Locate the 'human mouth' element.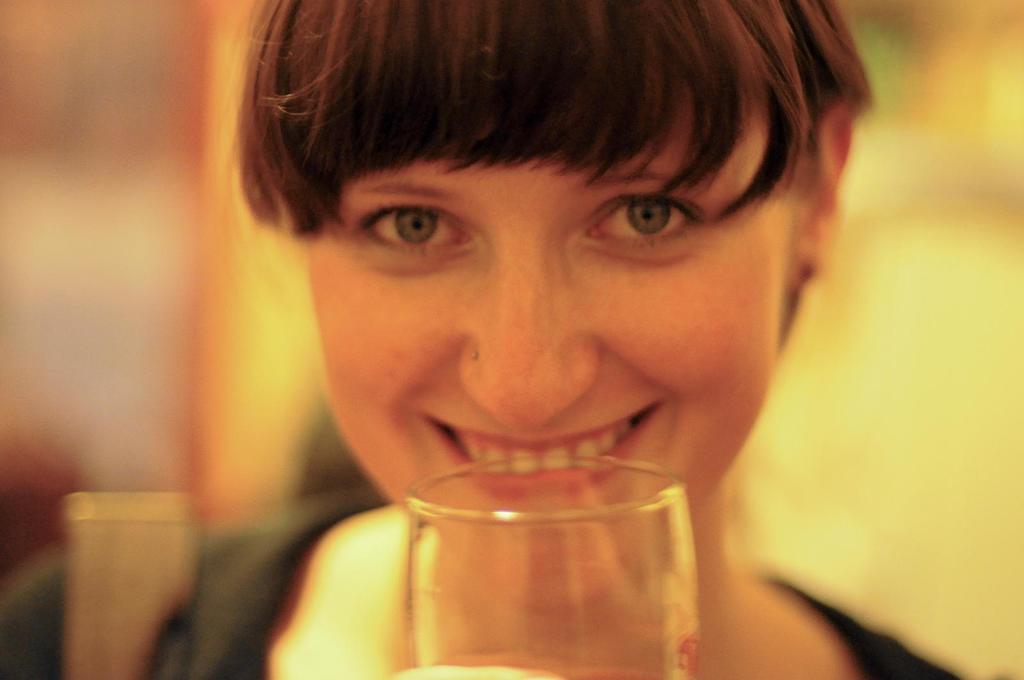
Element bbox: rect(413, 402, 666, 469).
